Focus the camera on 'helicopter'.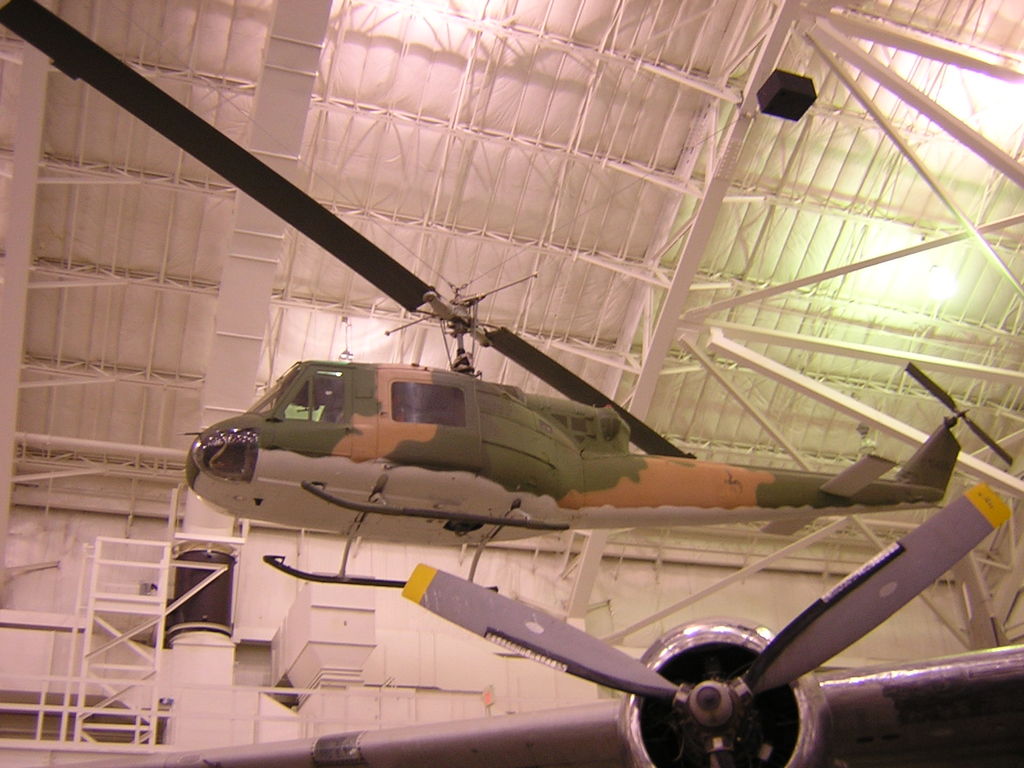
Focus region: l=0, t=0, r=1013, b=593.
